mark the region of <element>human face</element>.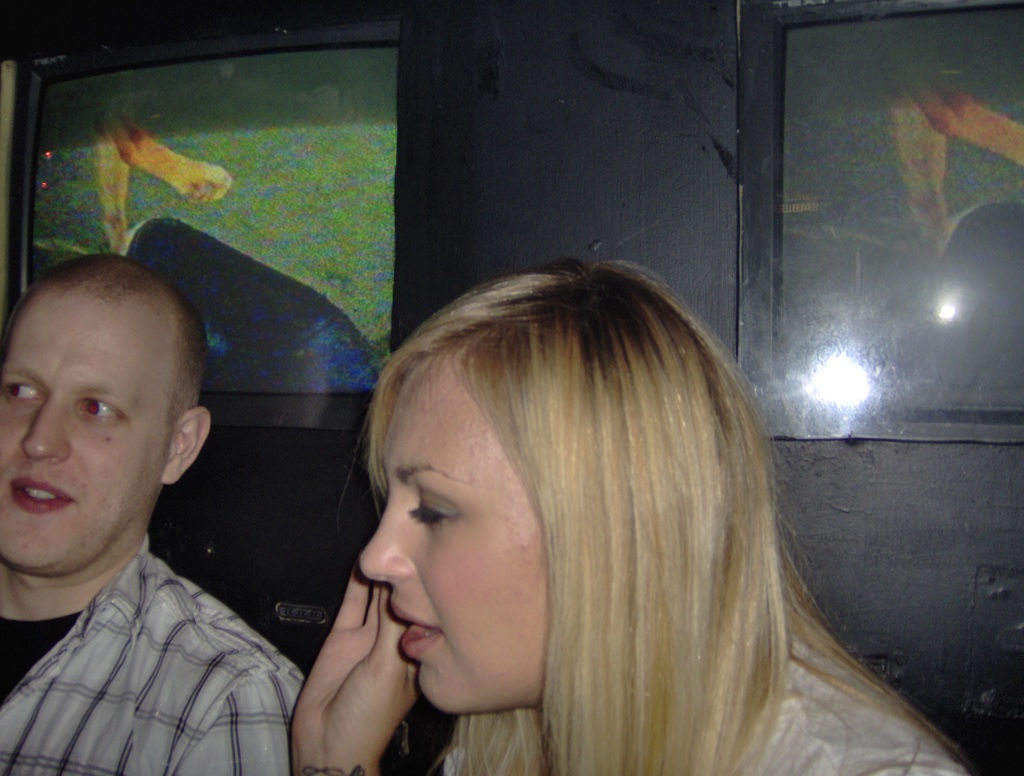
Region: (x1=0, y1=302, x2=168, y2=568).
